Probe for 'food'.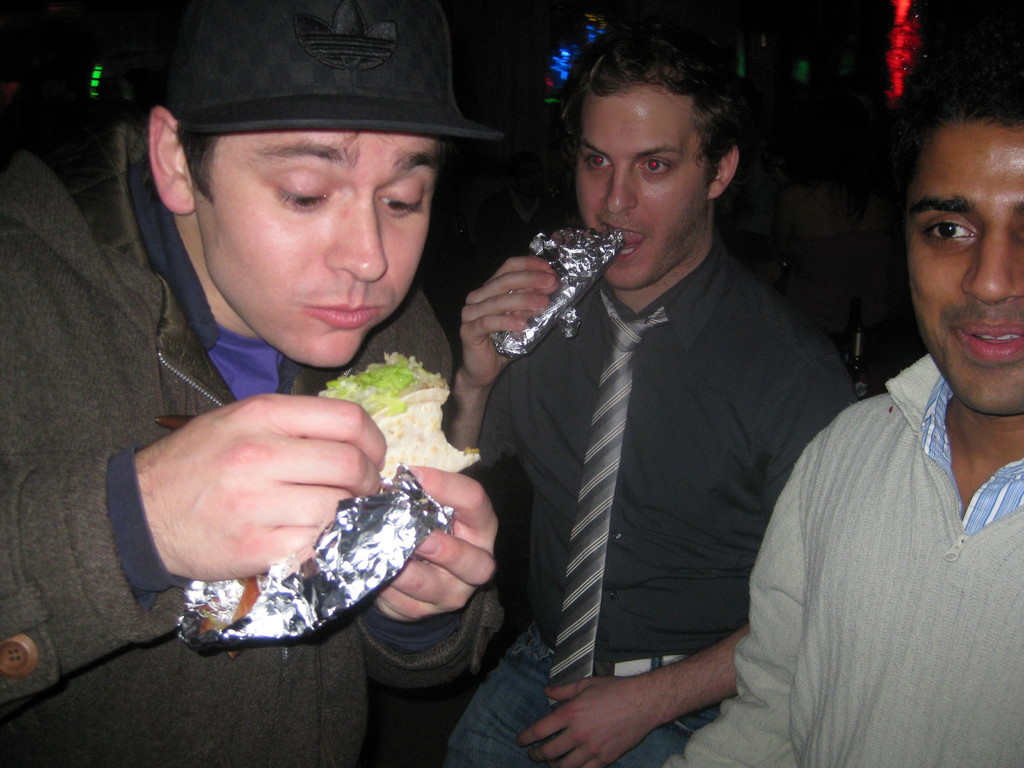
Probe result: 232:347:475:626.
